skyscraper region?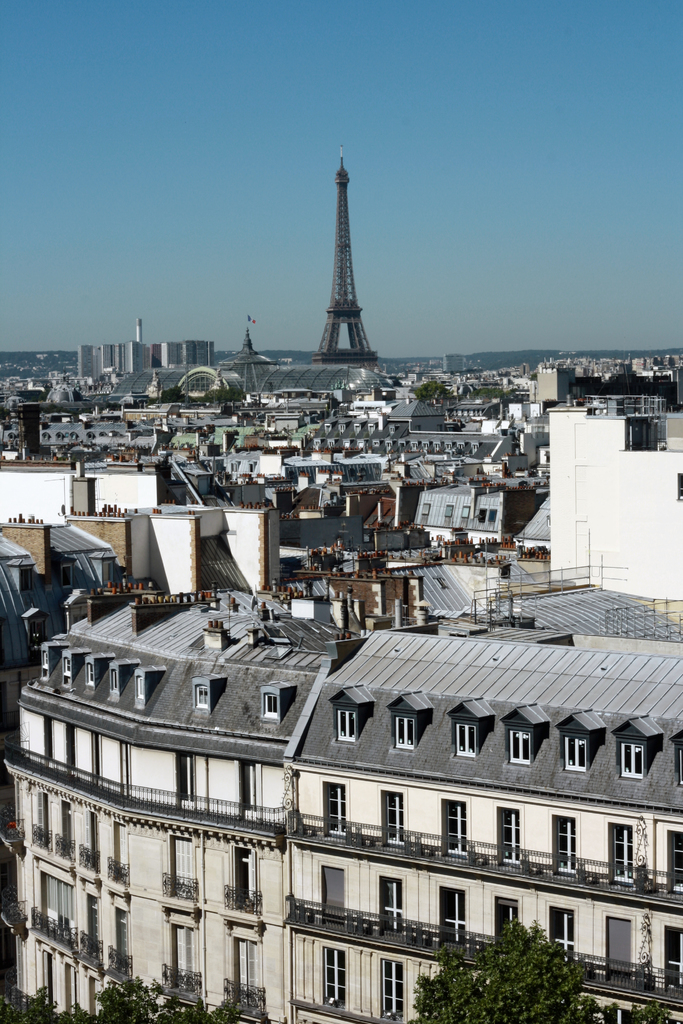
box=[154, 344, 185, 374]
